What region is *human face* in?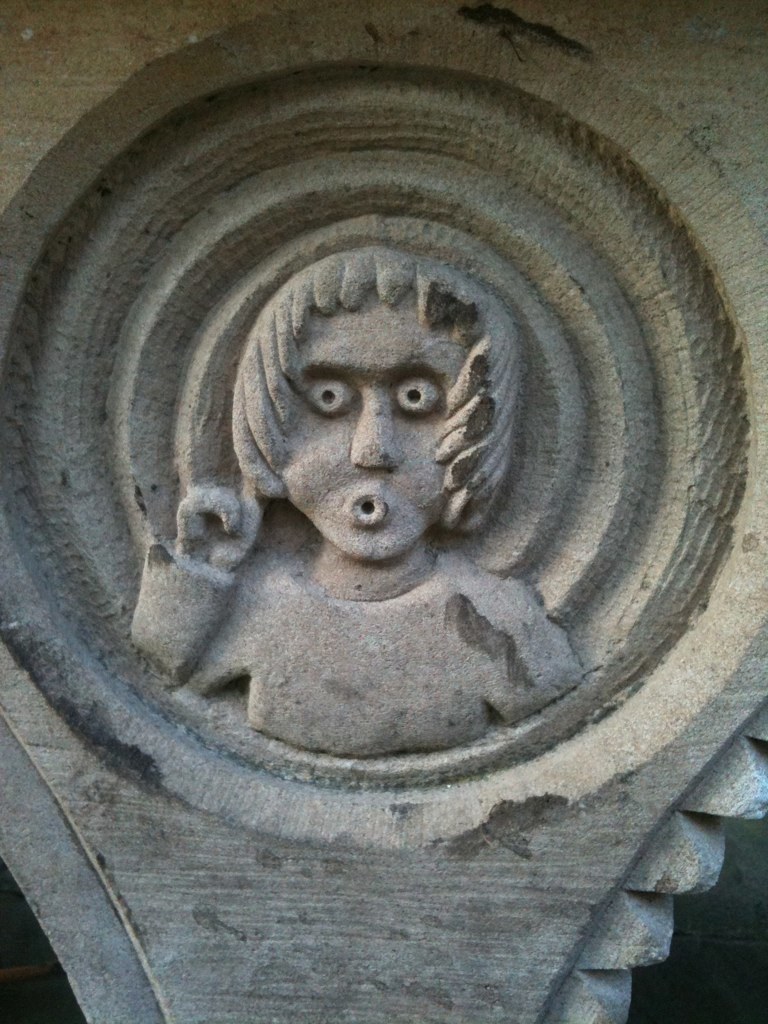
<box>279,290,464,569</box>.
